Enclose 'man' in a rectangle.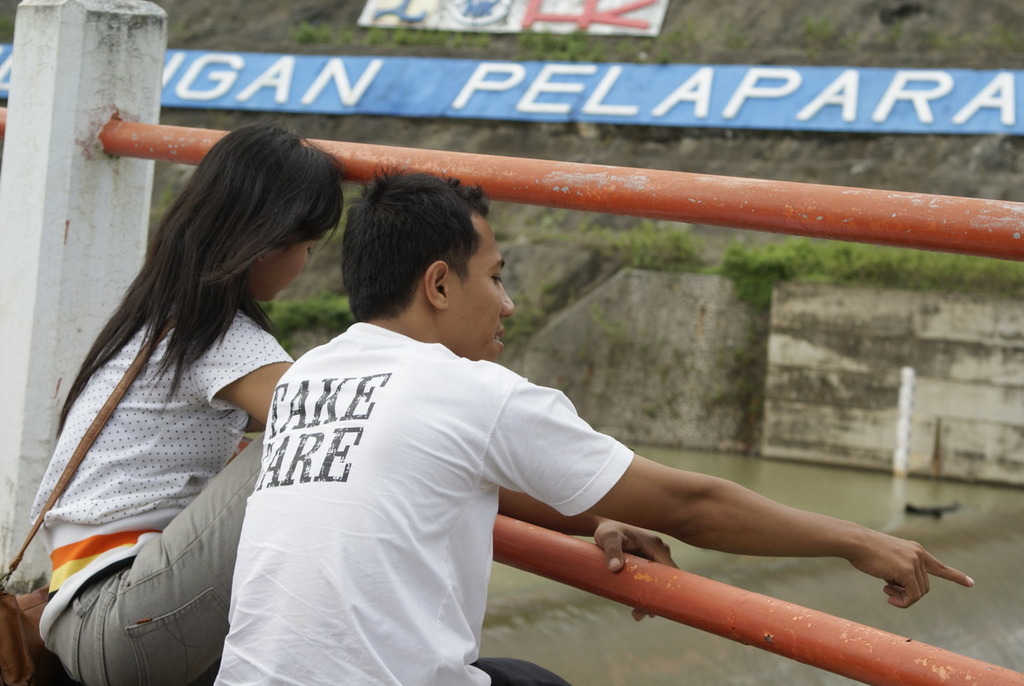
[x1=148, y1=185, x2=933, y2=667].
